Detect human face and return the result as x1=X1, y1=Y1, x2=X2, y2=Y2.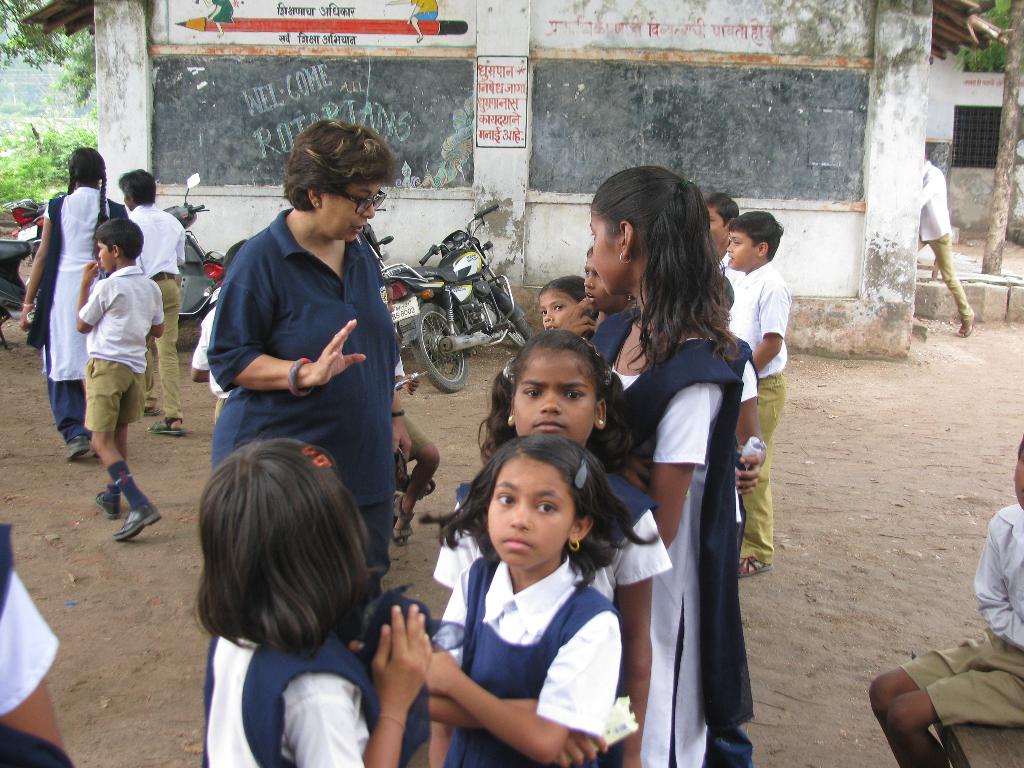
x1=705, y1=204, x2=726, y2=241.
